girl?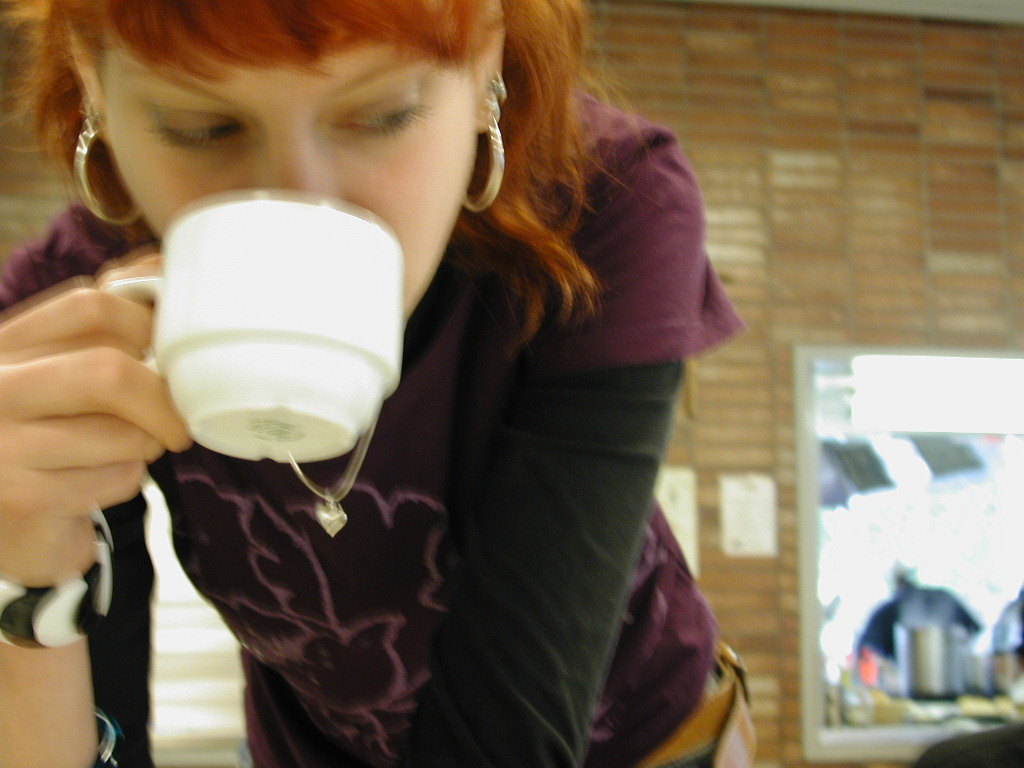
[x1=0, y1=0, x2=760, y2=767]
